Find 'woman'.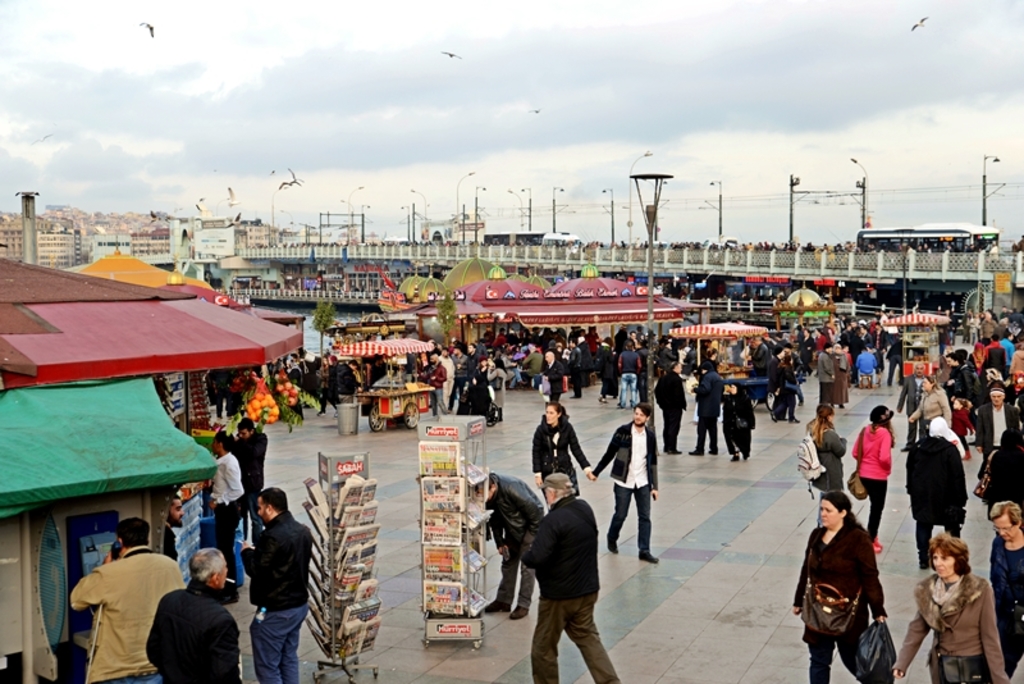
900/534/997/683.
